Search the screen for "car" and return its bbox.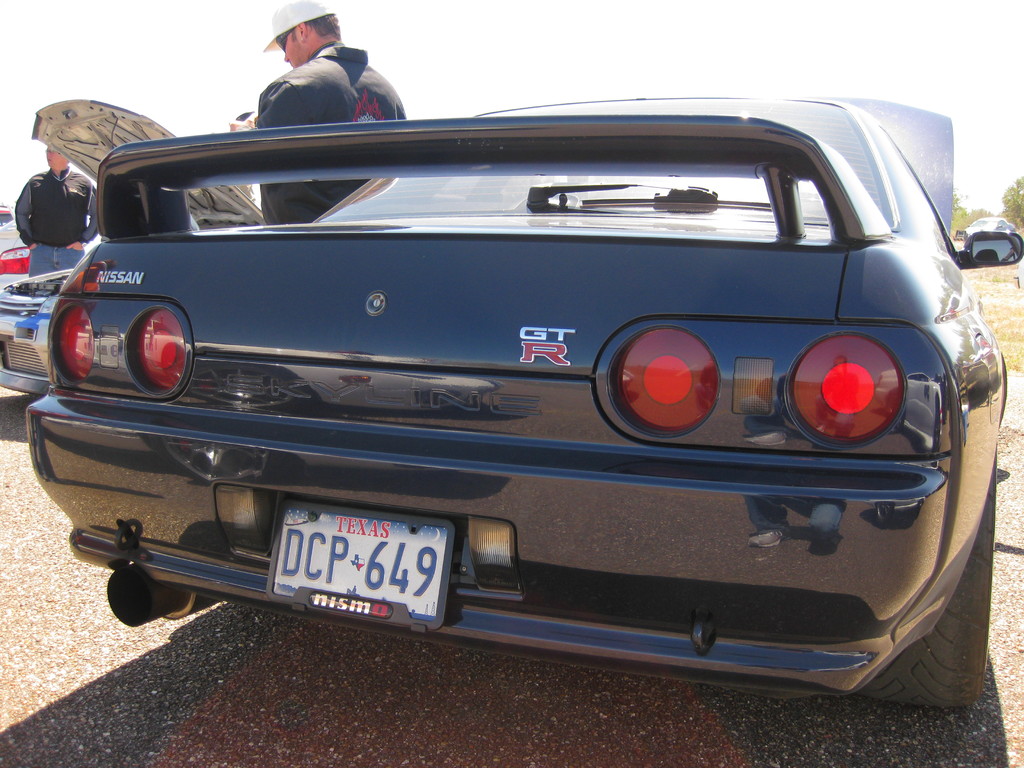
Found: BBox(964, 218, 1016, 239).
